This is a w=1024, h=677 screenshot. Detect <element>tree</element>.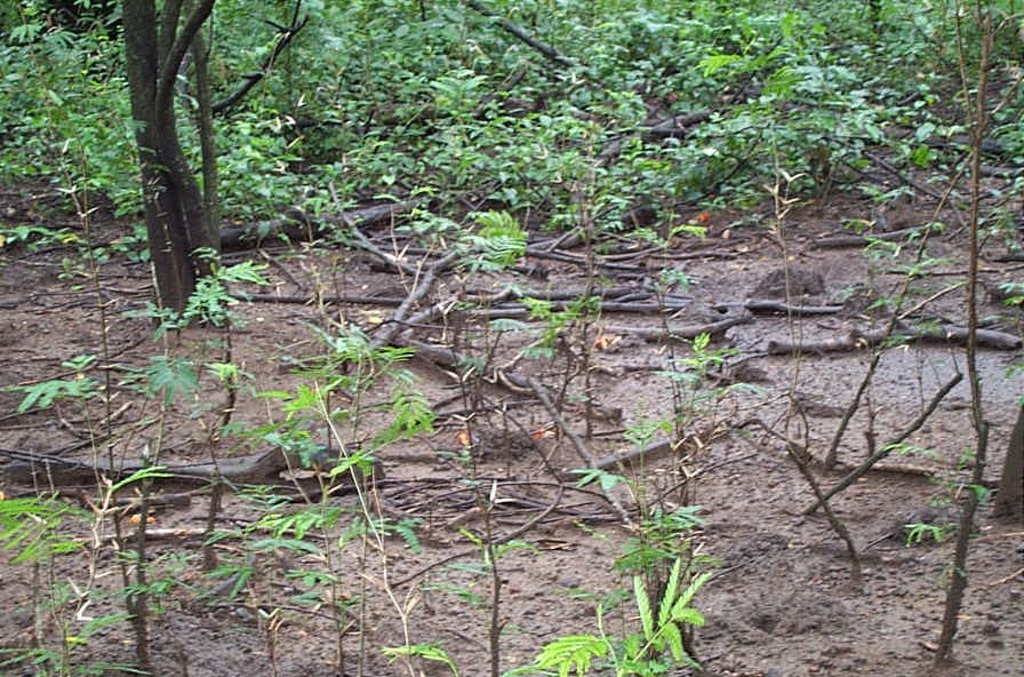
x1=117, y1=0, x2=183, y2=318.
